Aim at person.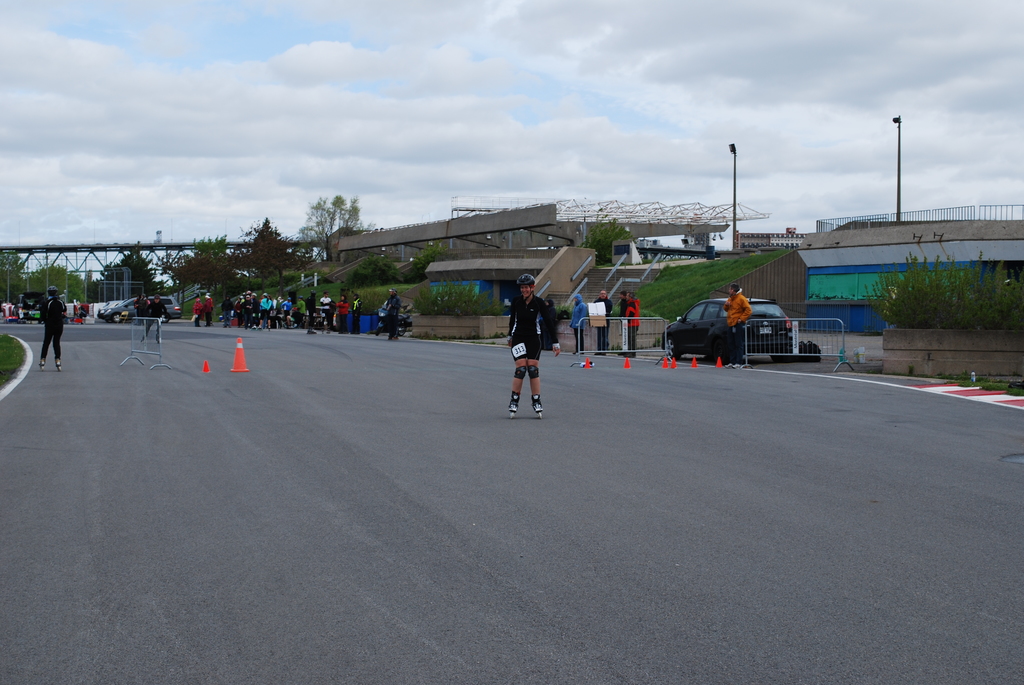
Aimed at Rect(616, 290, 627, 356).
